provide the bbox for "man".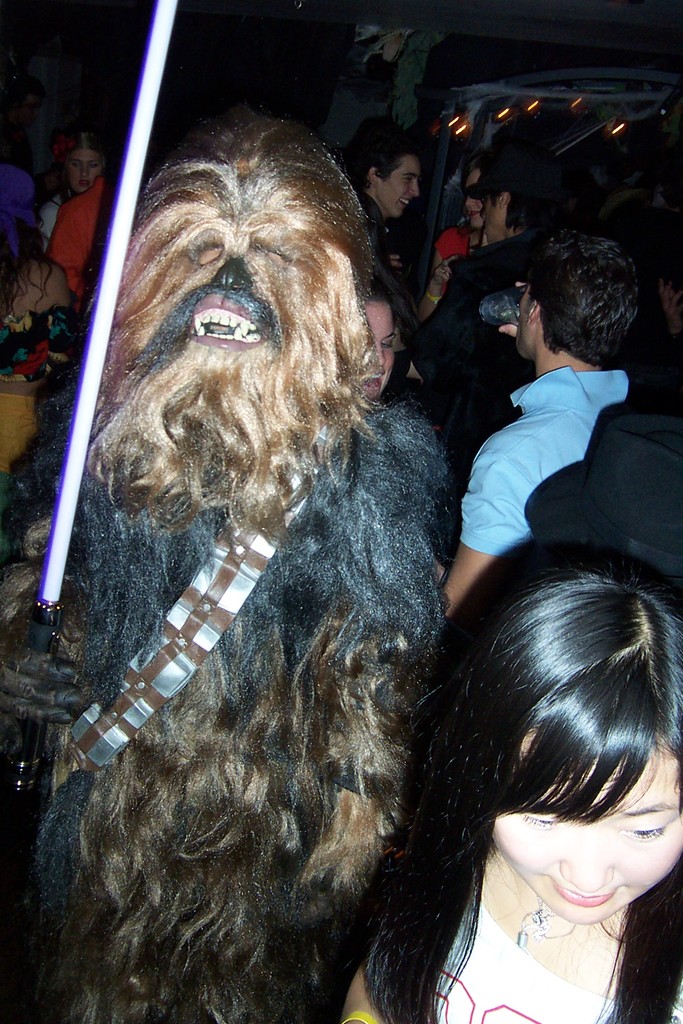
box=[24, 117, 99, 281].
